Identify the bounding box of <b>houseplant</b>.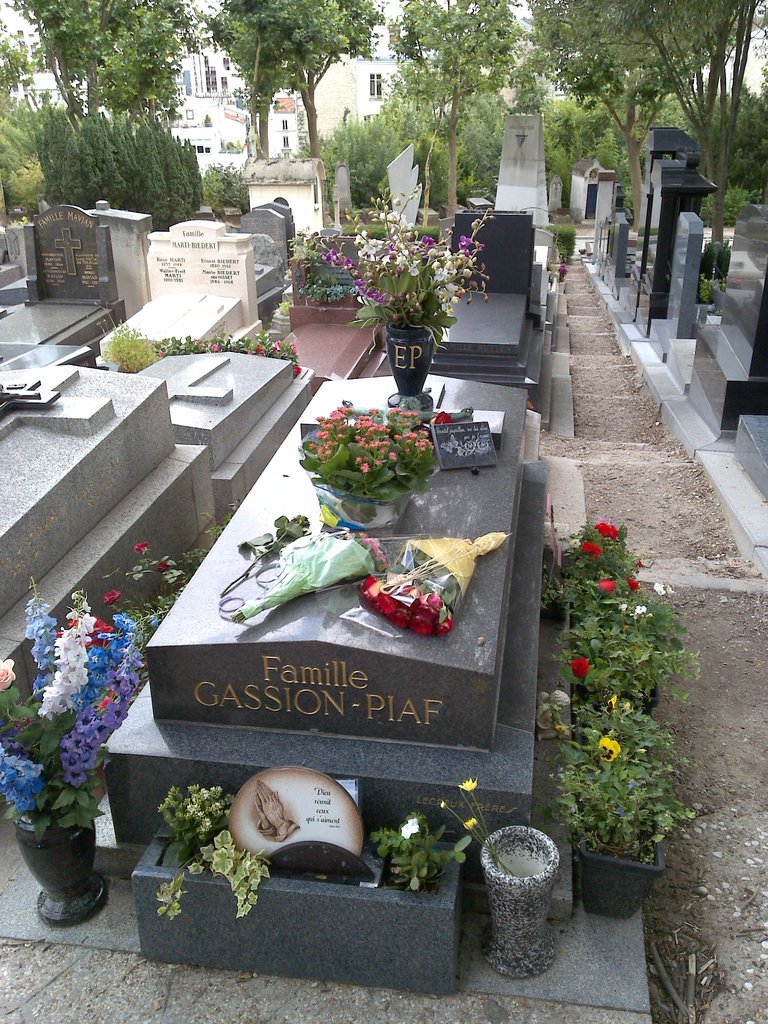
[296, 391, 446, 533].
